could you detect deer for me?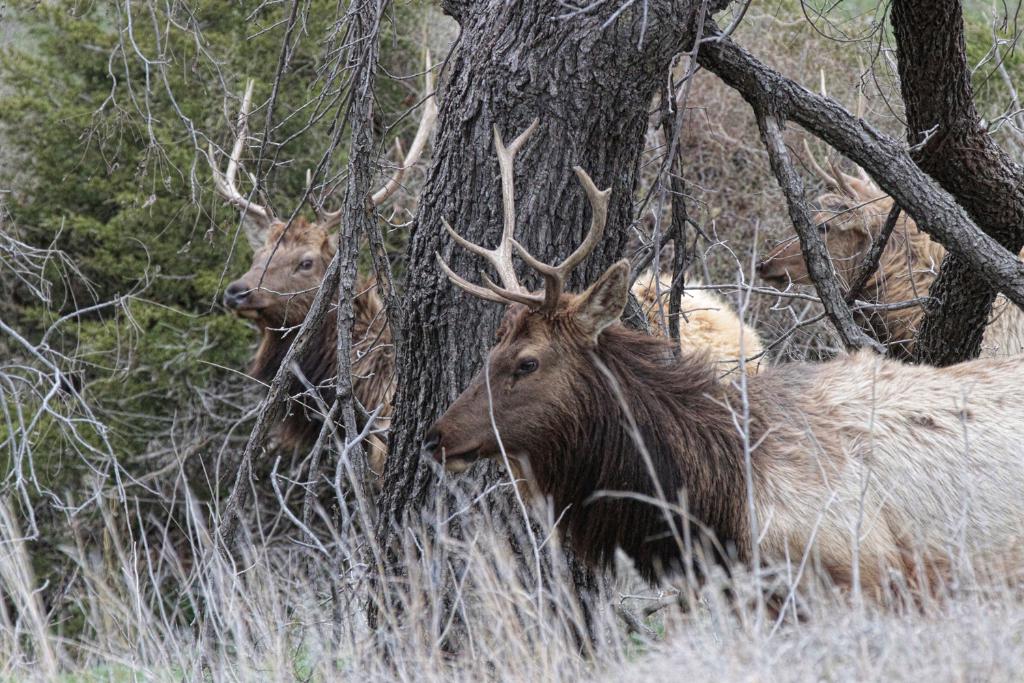
Detection result: {"x1": 419, "y1": 110, "x2": 1023, "y2": 650}.
